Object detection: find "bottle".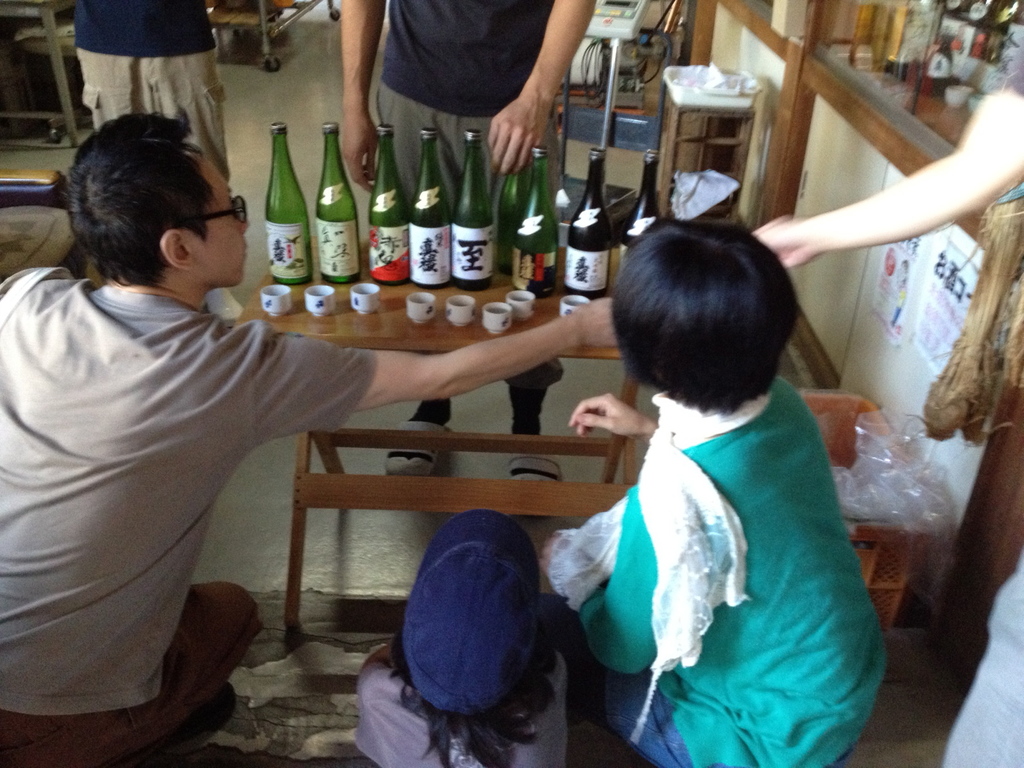
x1=408 y1=127 x2=449 y2=290.
